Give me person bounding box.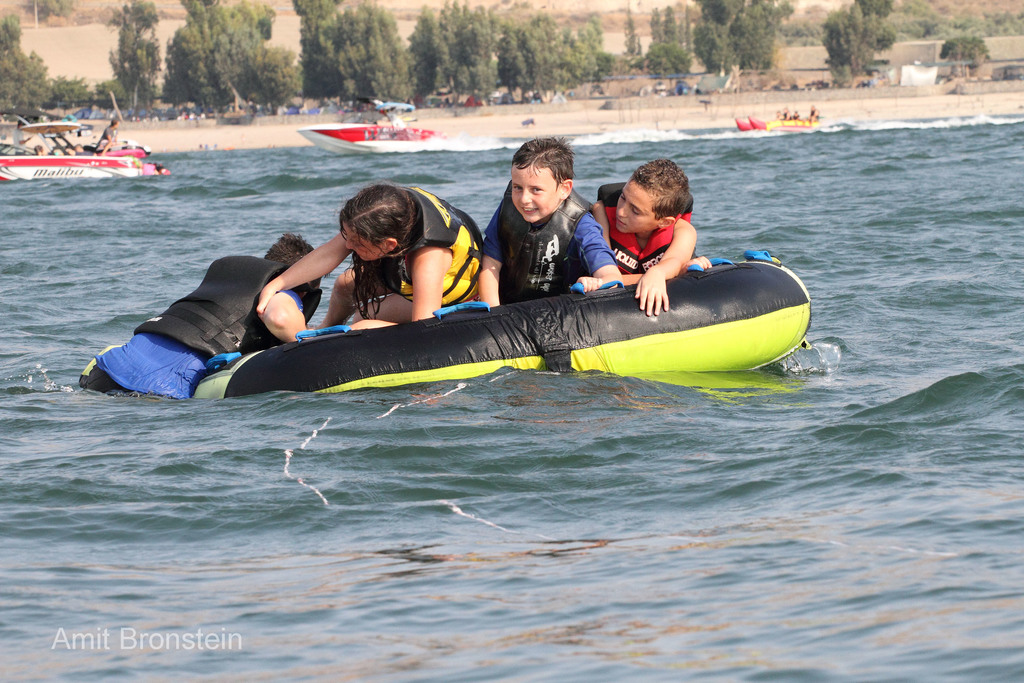
region(484, 136, 604, 298).
